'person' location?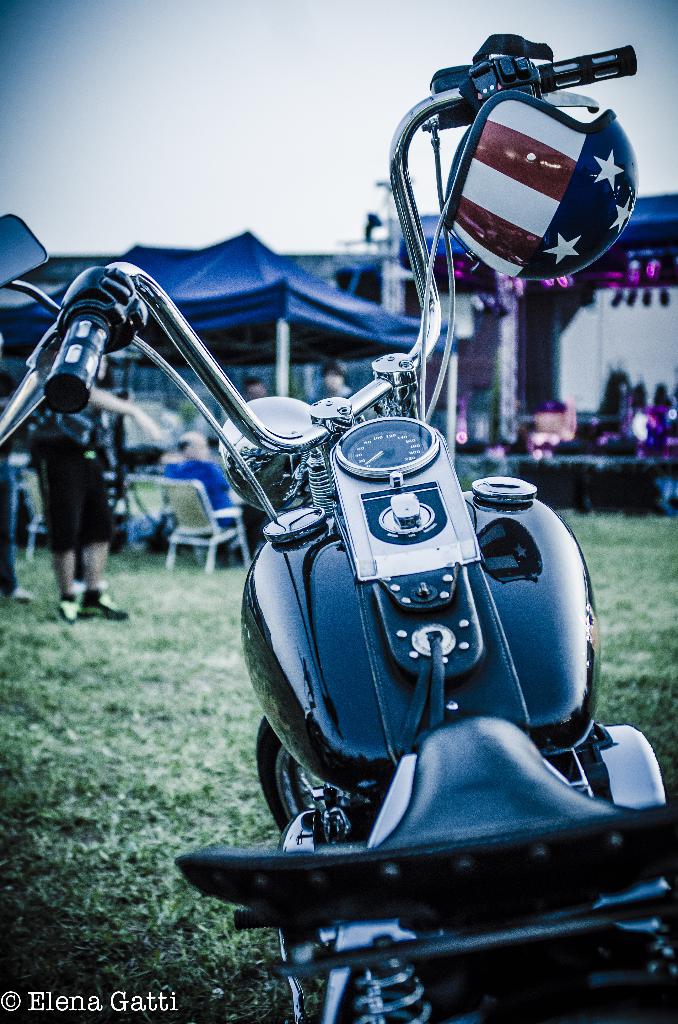
[x1=315, y1=363, x2=354, y2=400]
